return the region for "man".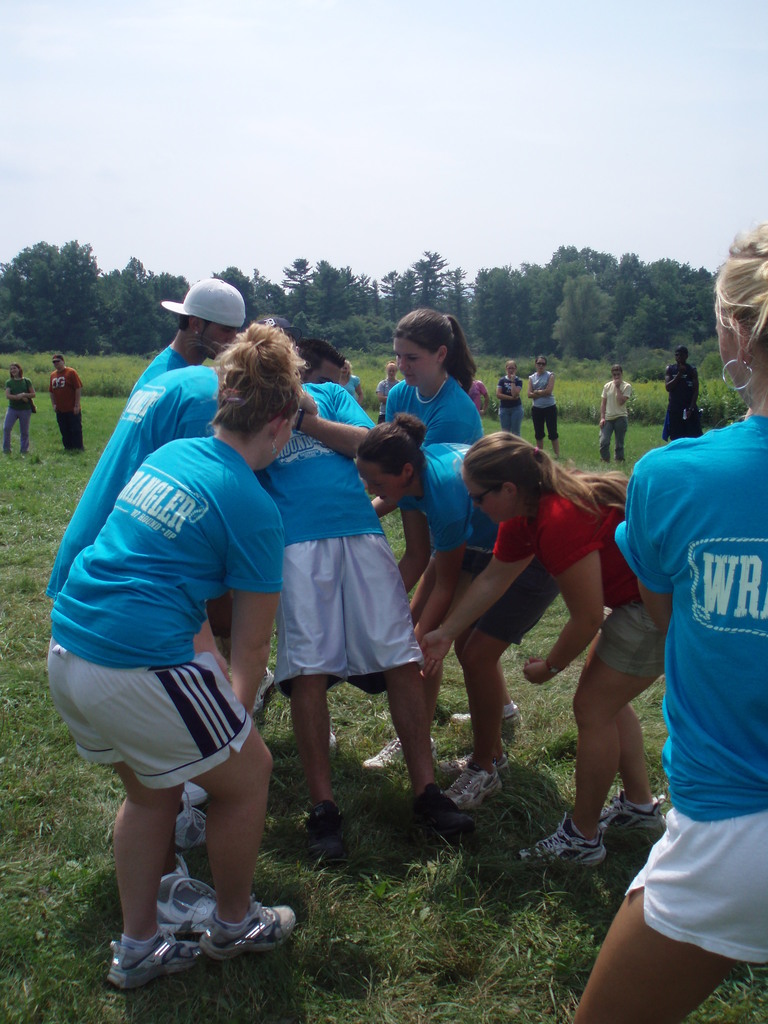
45:350:83:455.
